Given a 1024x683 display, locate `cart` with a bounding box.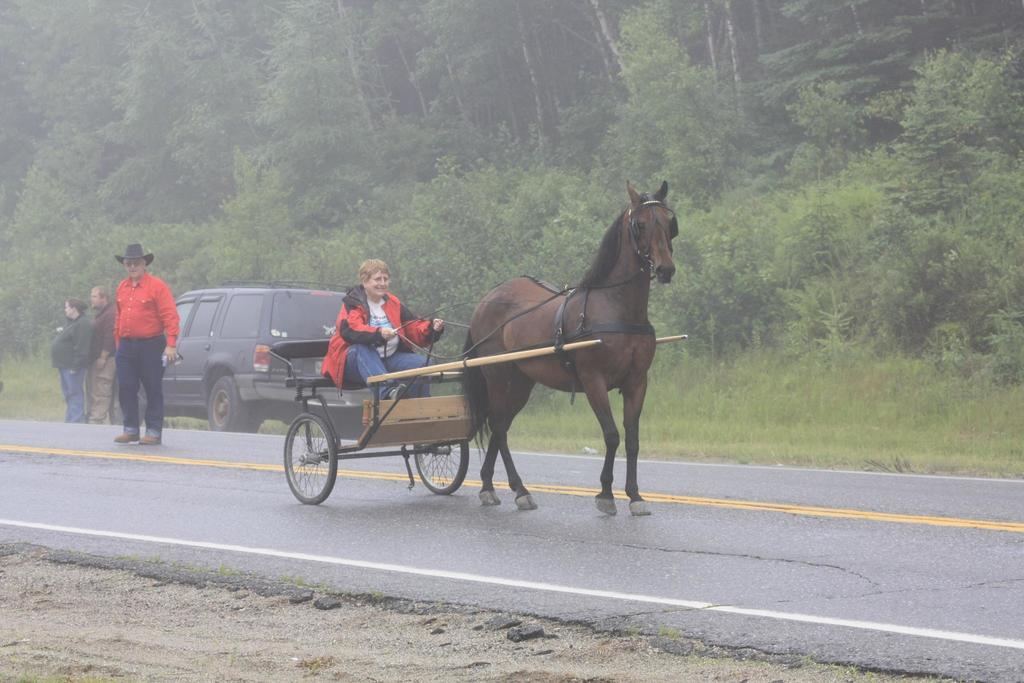
Located: left=265, top=334, right=687, bottom=504.
